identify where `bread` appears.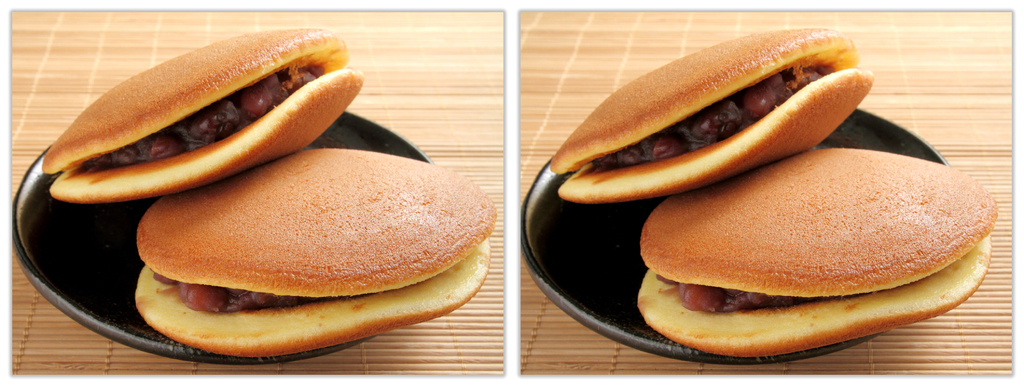
Appears at locate(141, 145, 496, 287).
